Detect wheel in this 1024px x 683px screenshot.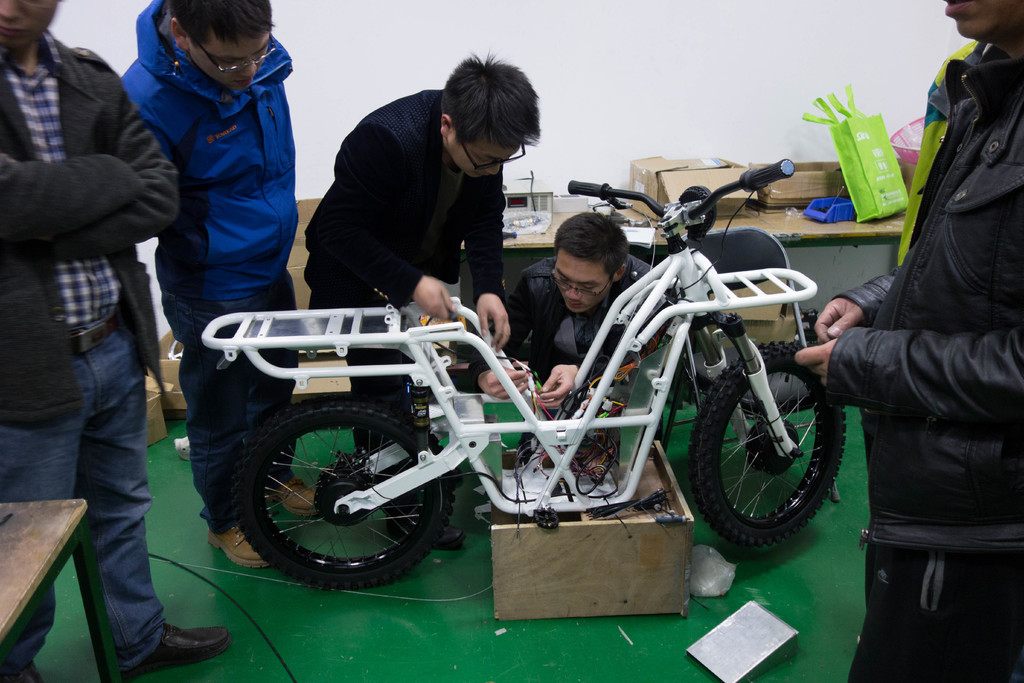
Detection: {"left": 691, "top": 342, "right": 845, "bottom": 553}.
